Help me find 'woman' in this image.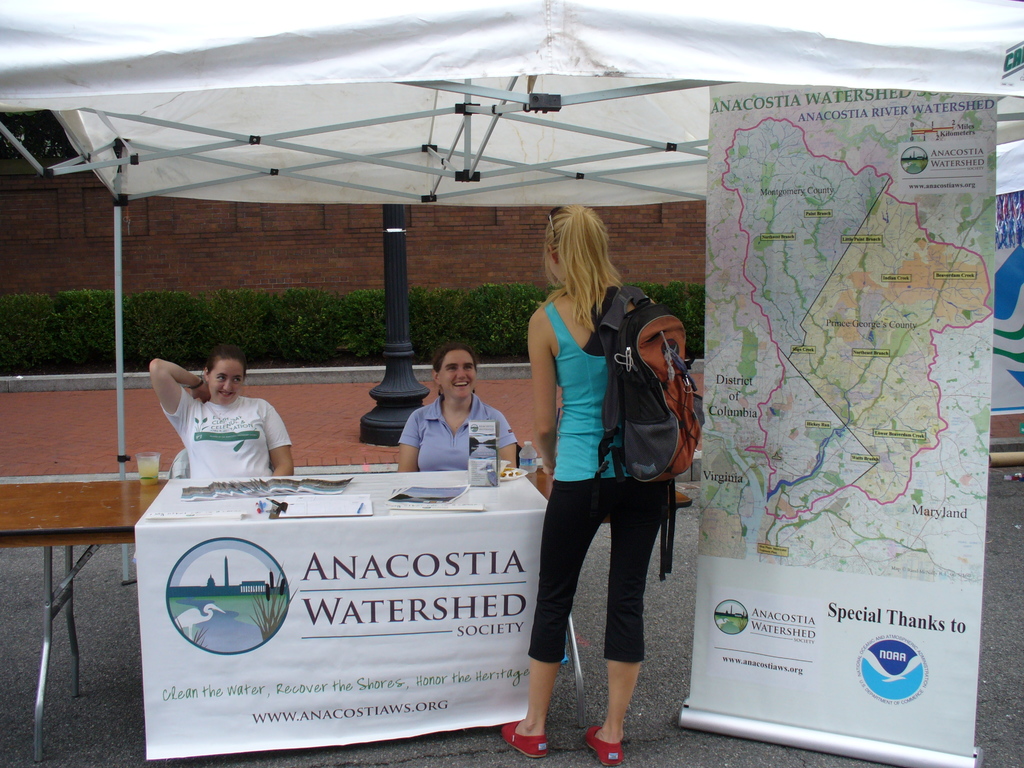
Found it: box=[396, 340, 527, 478].
